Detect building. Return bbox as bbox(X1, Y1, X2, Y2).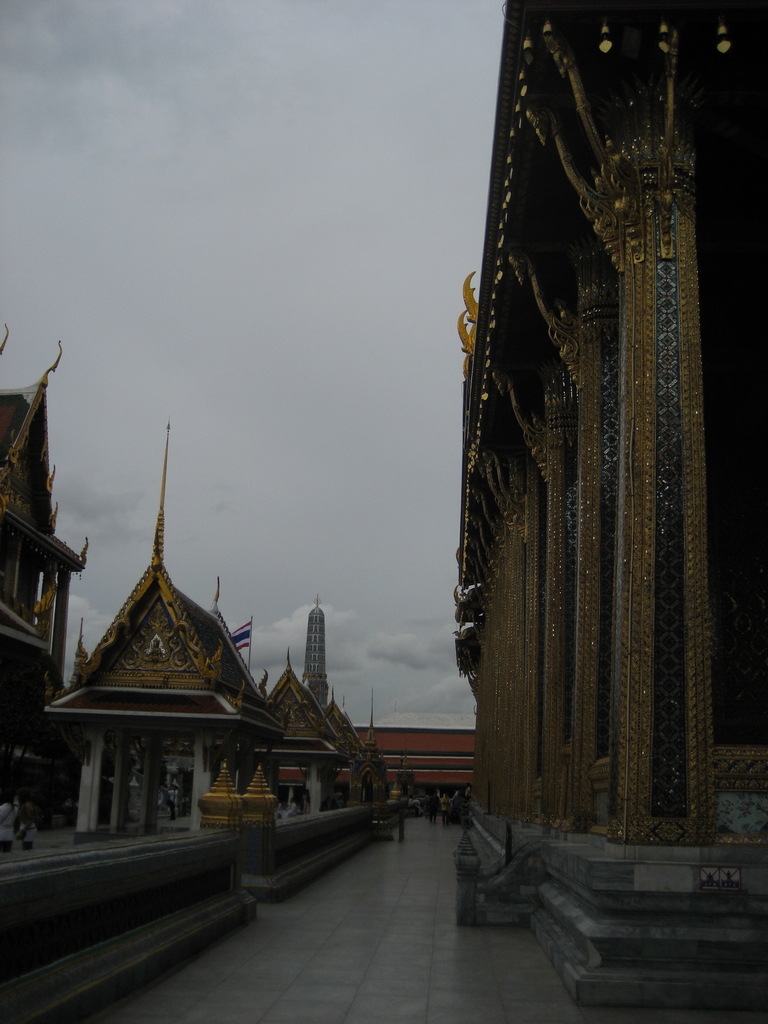
bbox(0, 342, 83, 745).
